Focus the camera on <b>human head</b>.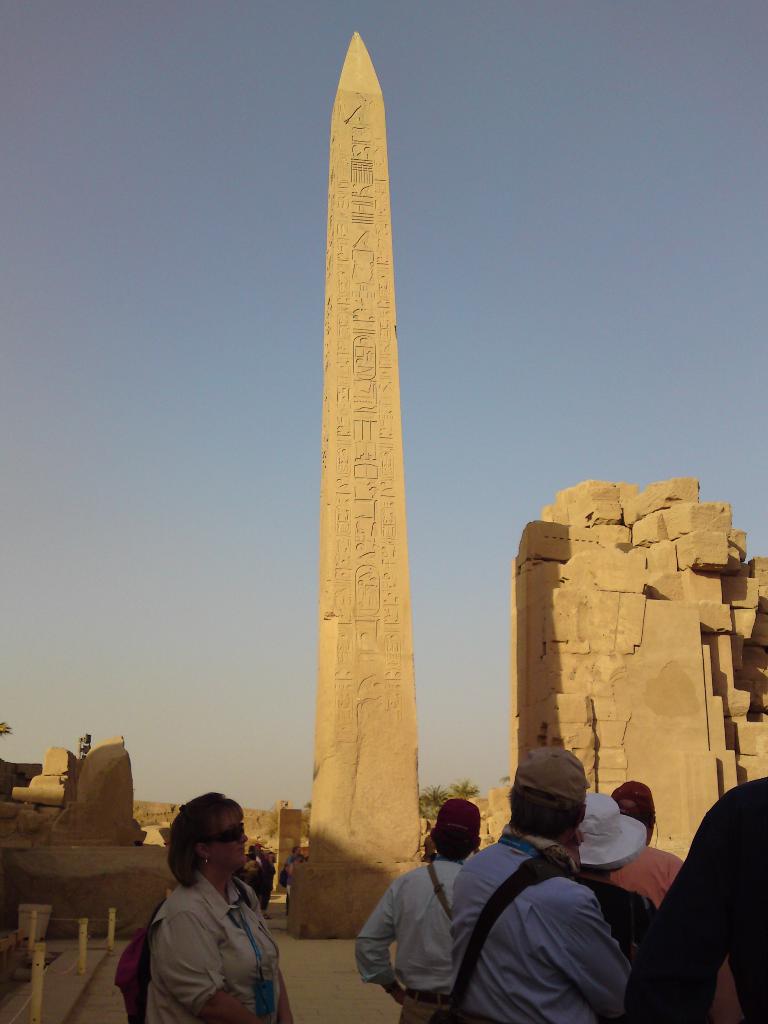
Focus region: 617 780 657 834.
